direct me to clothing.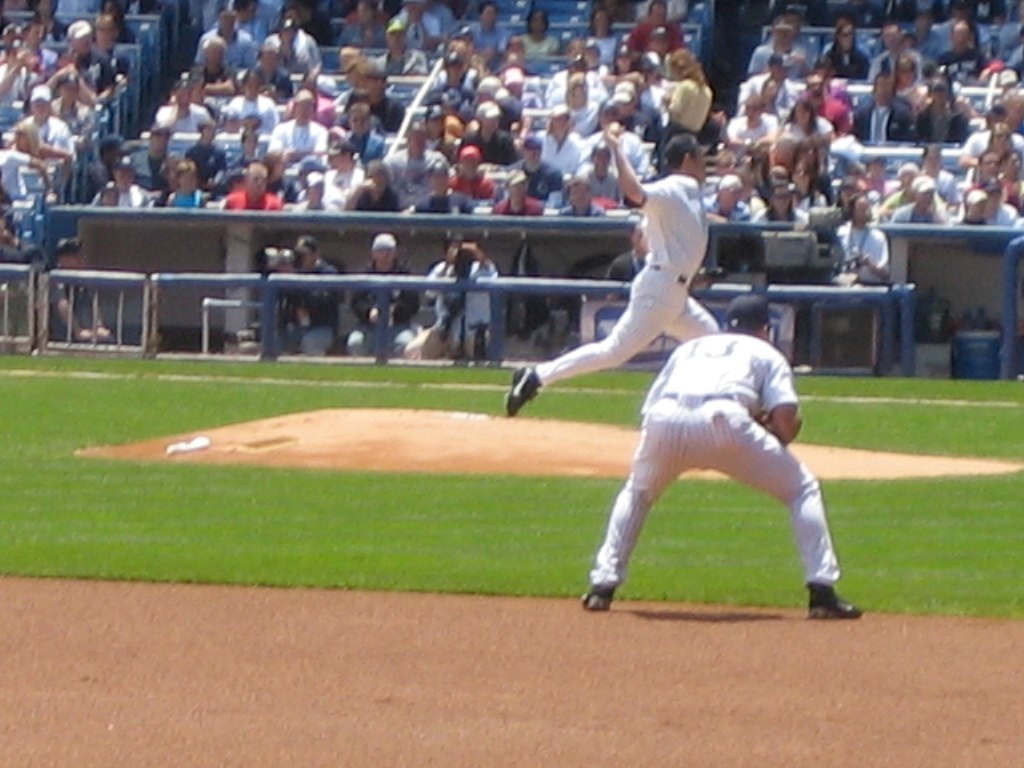
Direction: select_region(829, 226, 891, 282).
